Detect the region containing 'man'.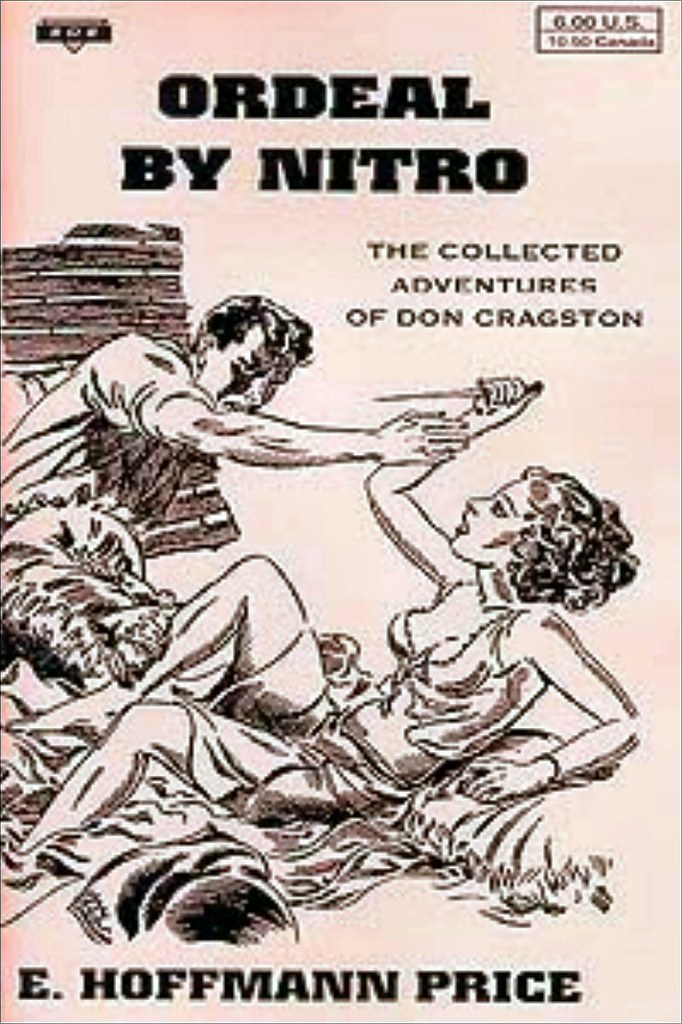
(0,295,467,735).
